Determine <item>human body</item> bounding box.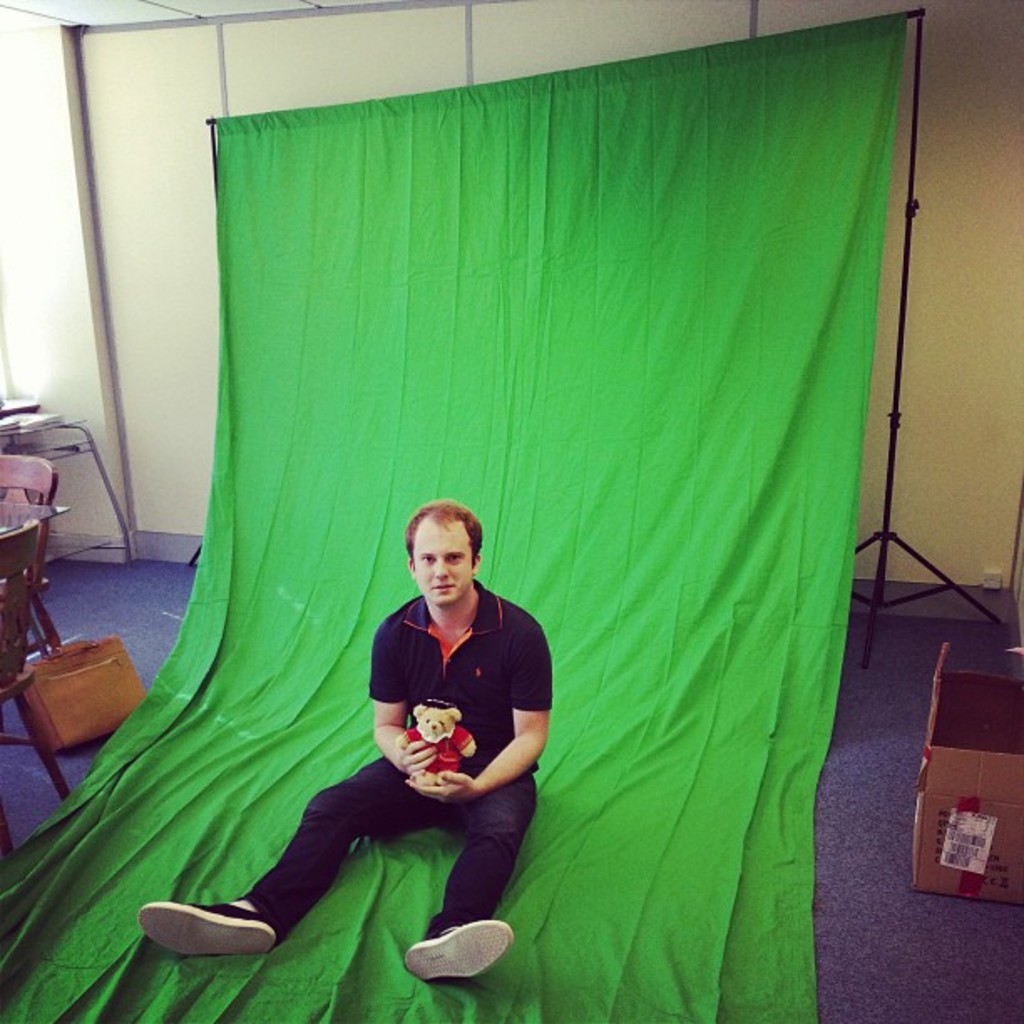
Determined: {"x1": 253, "y1": 479, "x2": 554, "y2": 972}.
